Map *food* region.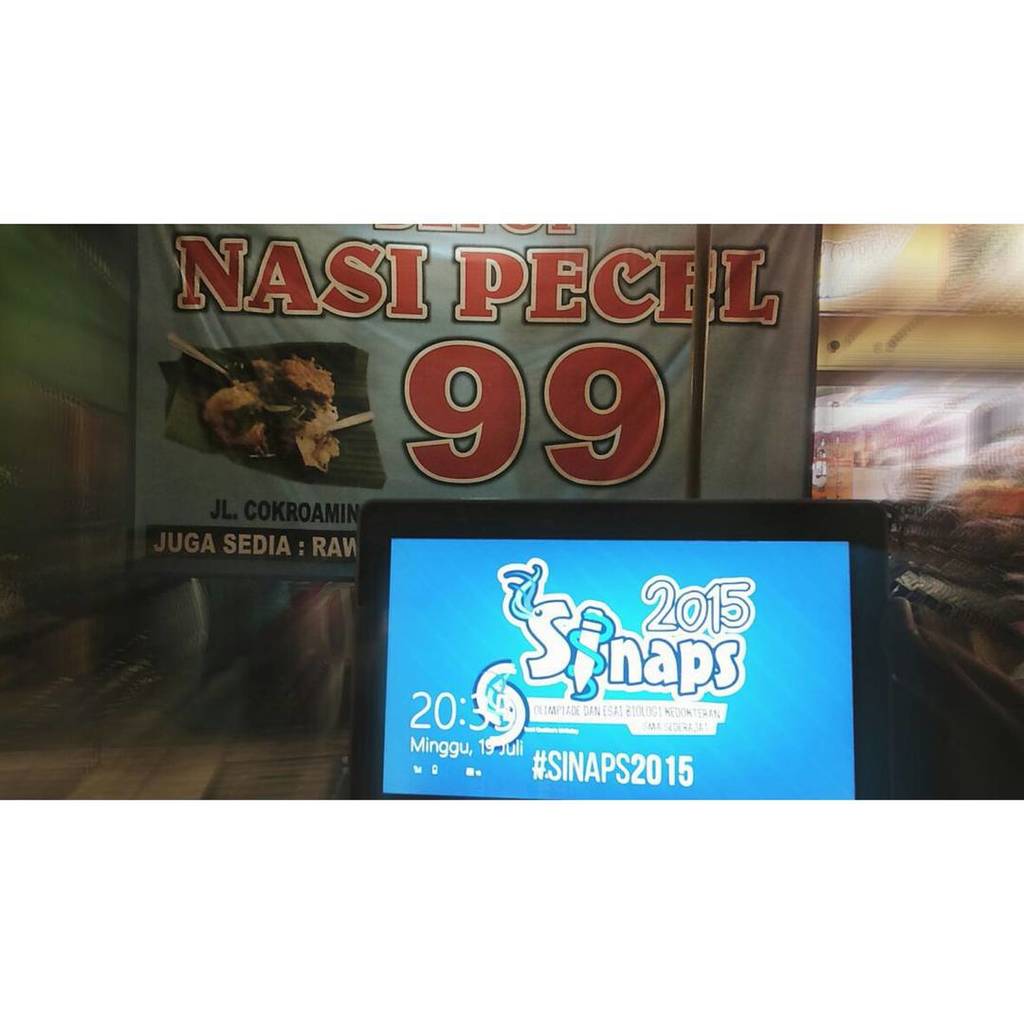
Mapped to 158,358,344,468.
